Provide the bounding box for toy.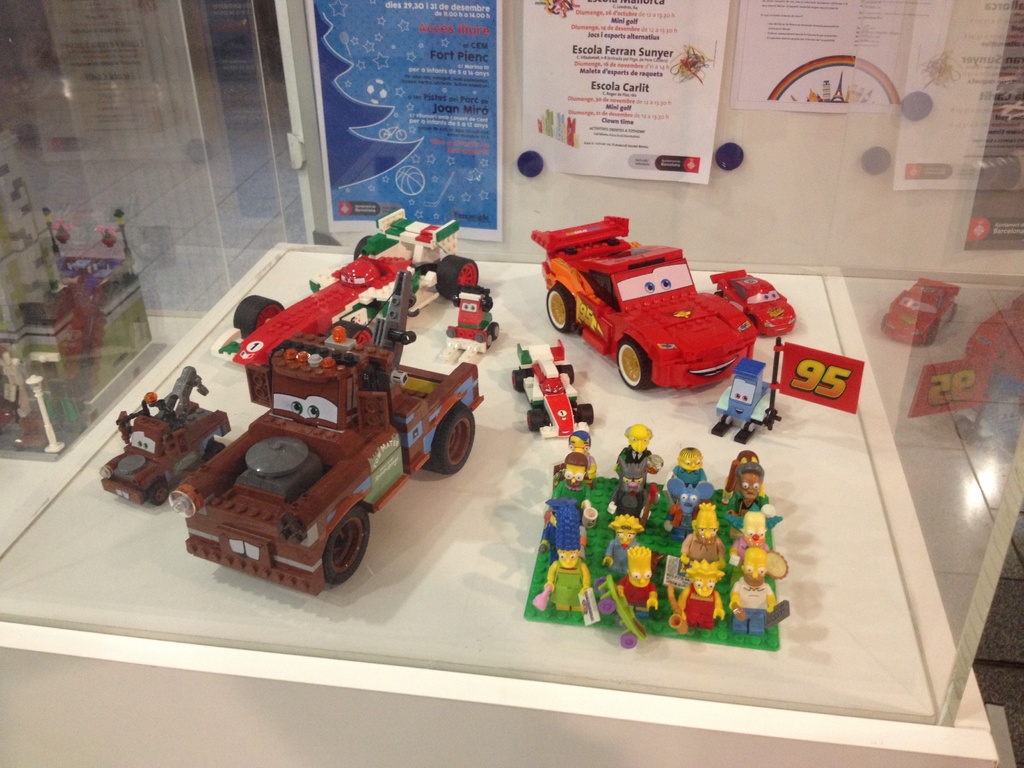
504:336:593:449.
